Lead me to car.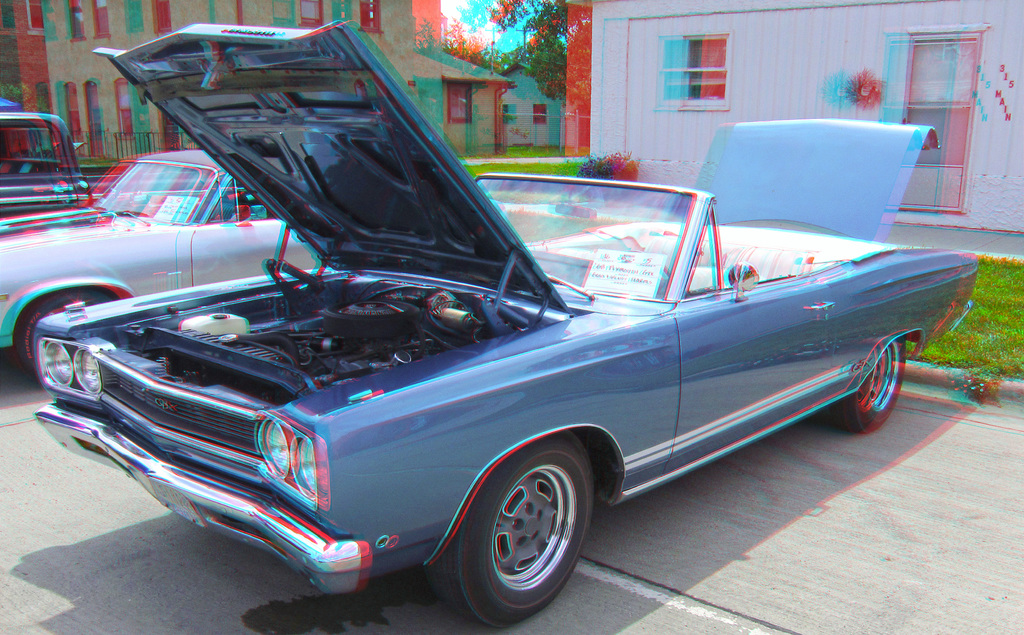
Lead to rect(0, 106, 93, 221).
